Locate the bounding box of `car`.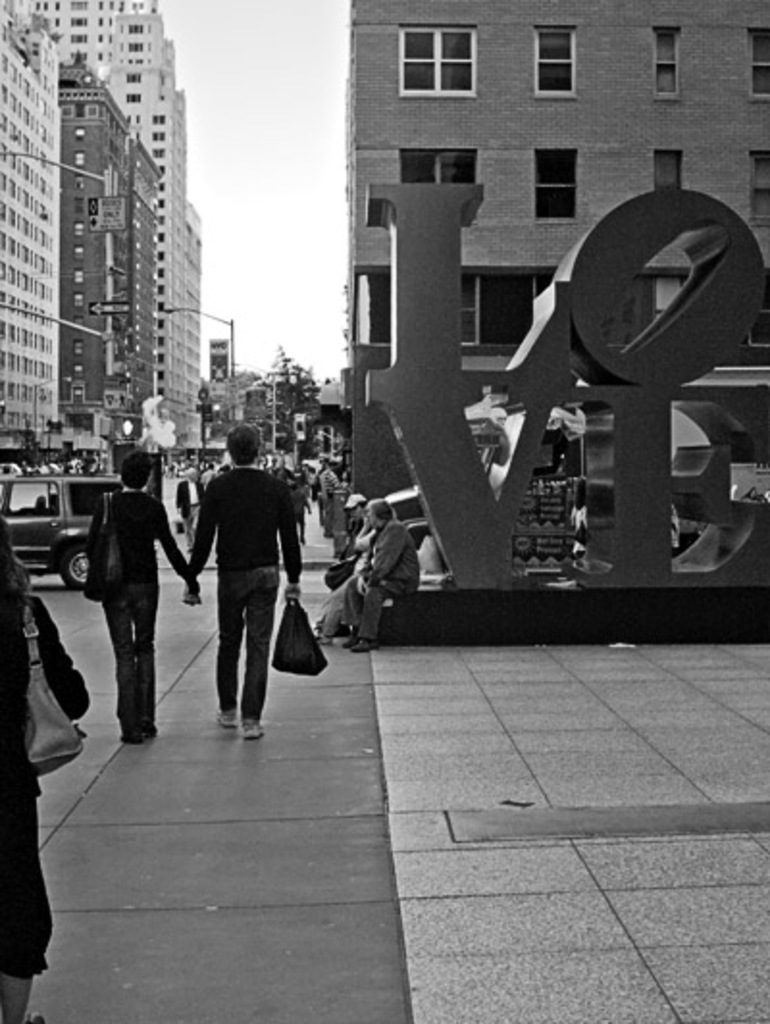
Bounding box: box(304, 460, 321, 487).
